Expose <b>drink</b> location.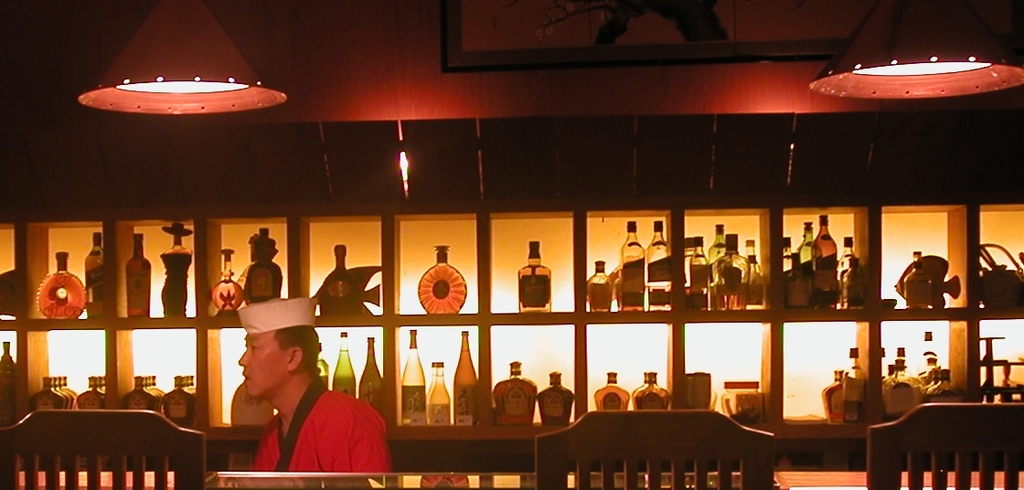
Exposed at crop(86, 237, 101, 316).
